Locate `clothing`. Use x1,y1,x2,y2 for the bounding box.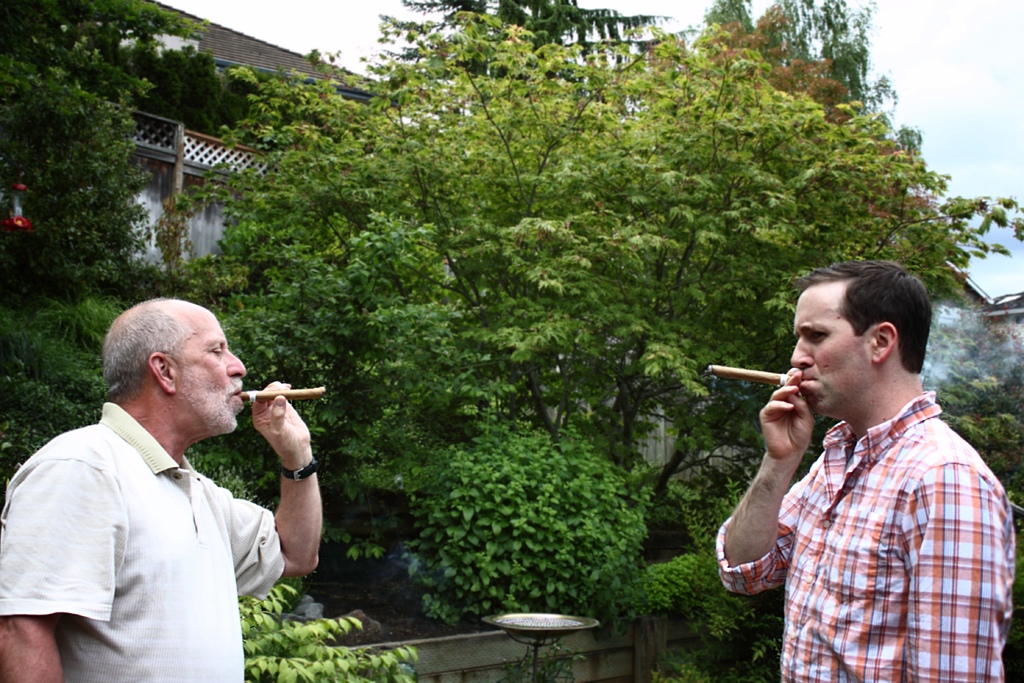
17,375,276,670.
